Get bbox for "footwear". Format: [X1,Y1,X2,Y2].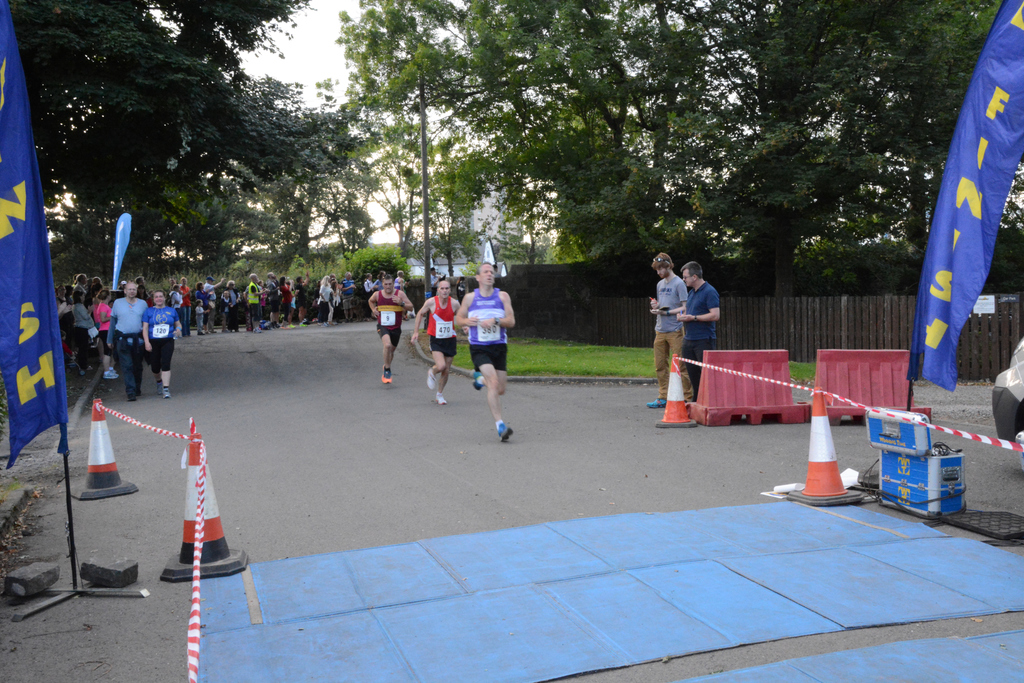
[156,379,167,394].
